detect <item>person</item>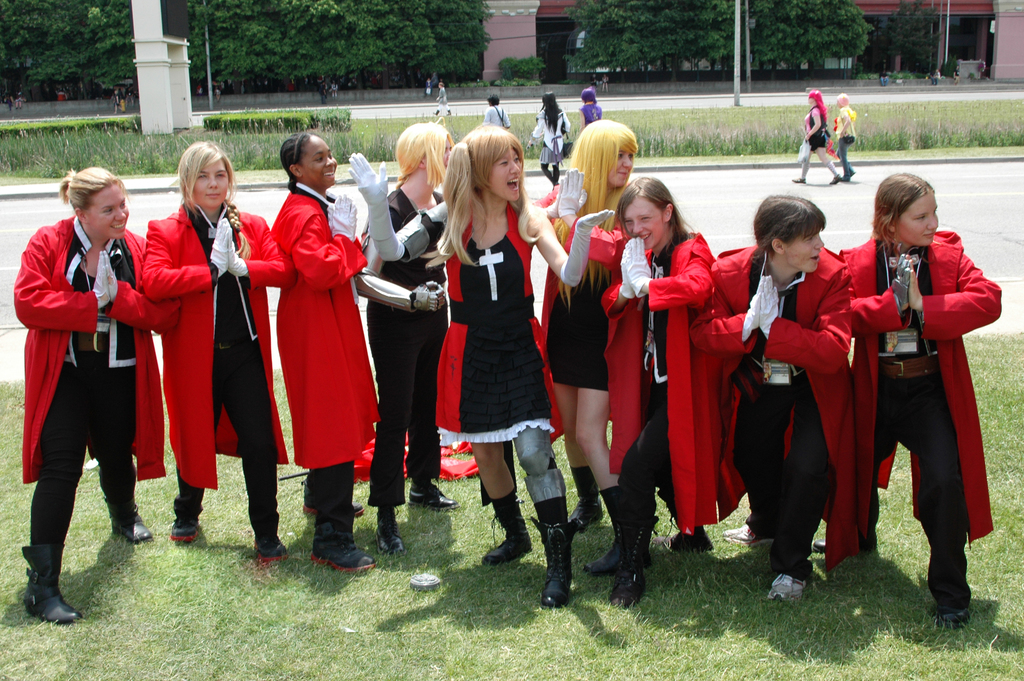
<region>330, 78, 339, 101</region>
